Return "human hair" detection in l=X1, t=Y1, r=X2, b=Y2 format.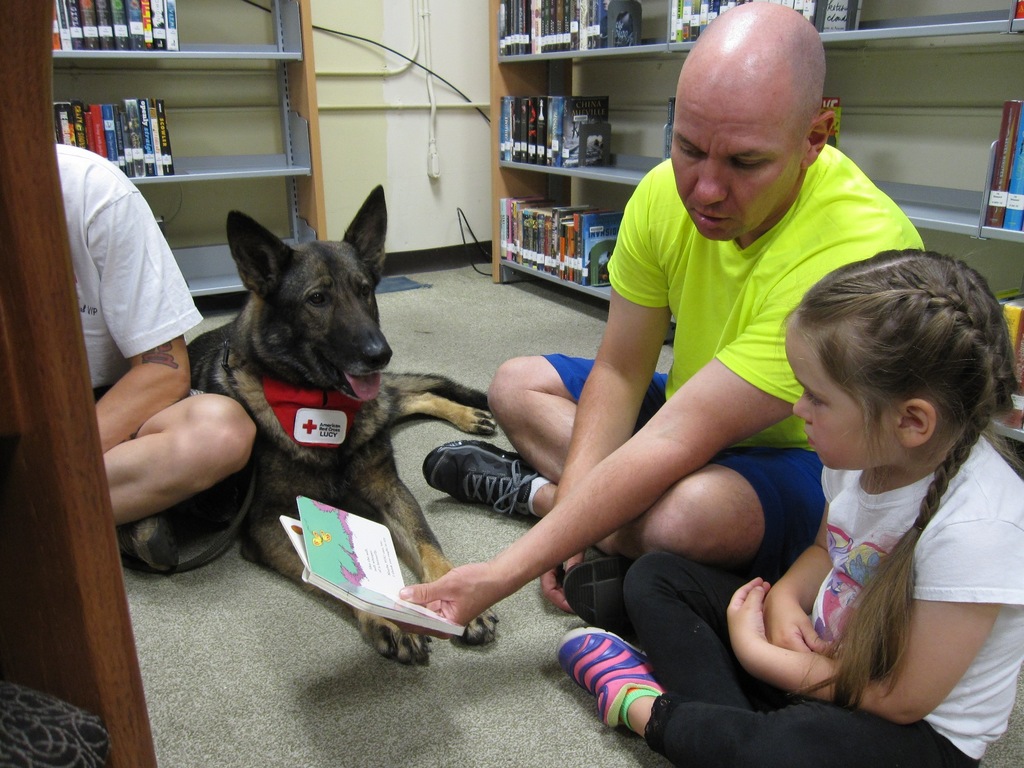
l=776, t=239, r=1023, b=708.
